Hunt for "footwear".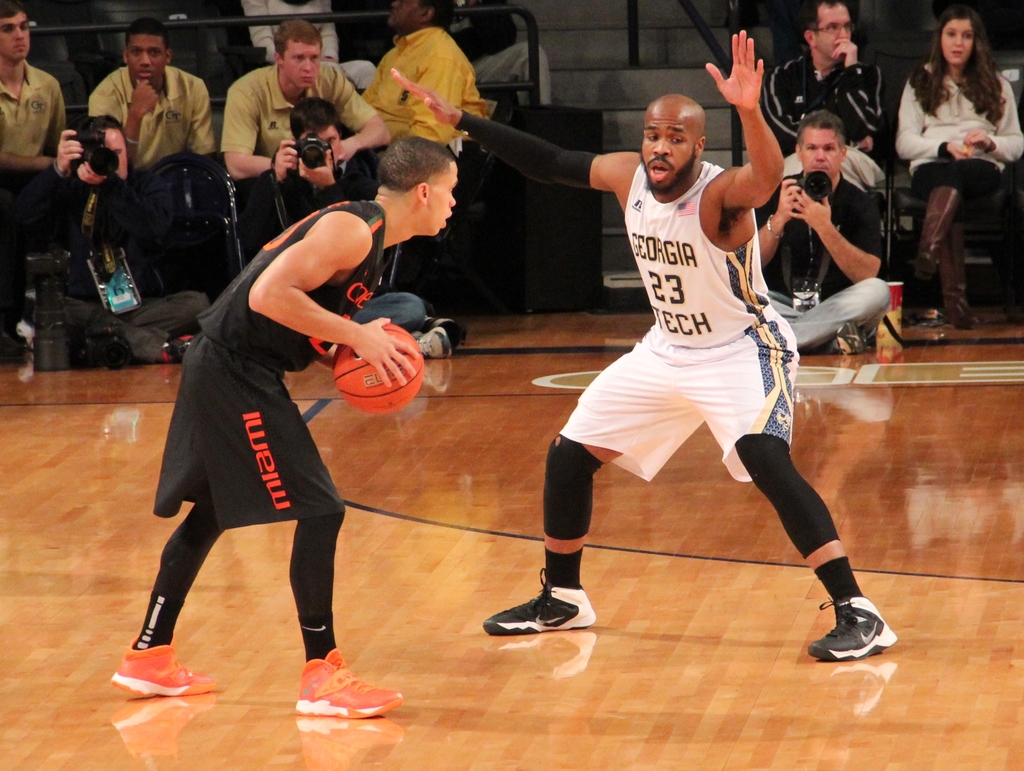
Hunted down at (831, 323, 861, 356).
